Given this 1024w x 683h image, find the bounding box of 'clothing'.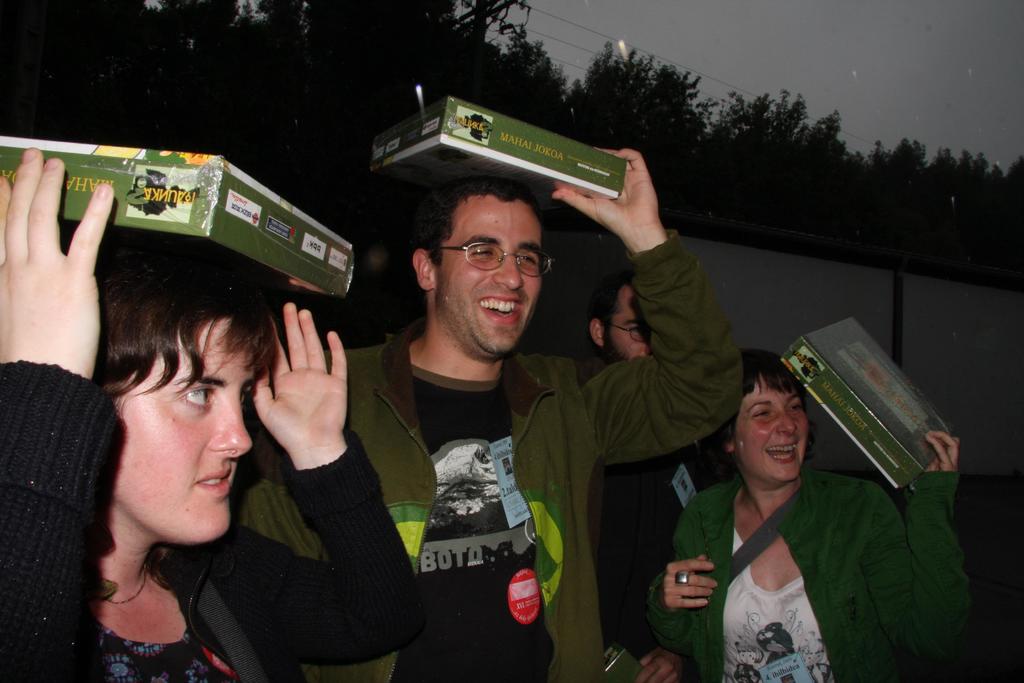
228, 235, 748, 682.
